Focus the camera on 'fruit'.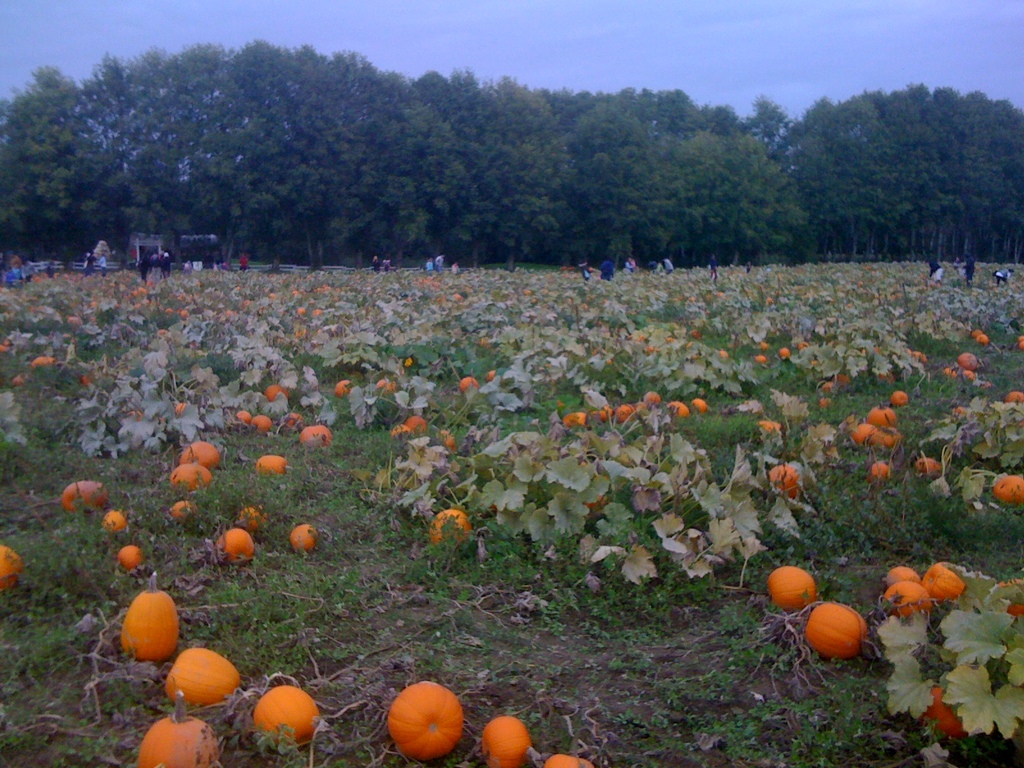
Focus region: <region>165, 648, 244, 706</region>.
